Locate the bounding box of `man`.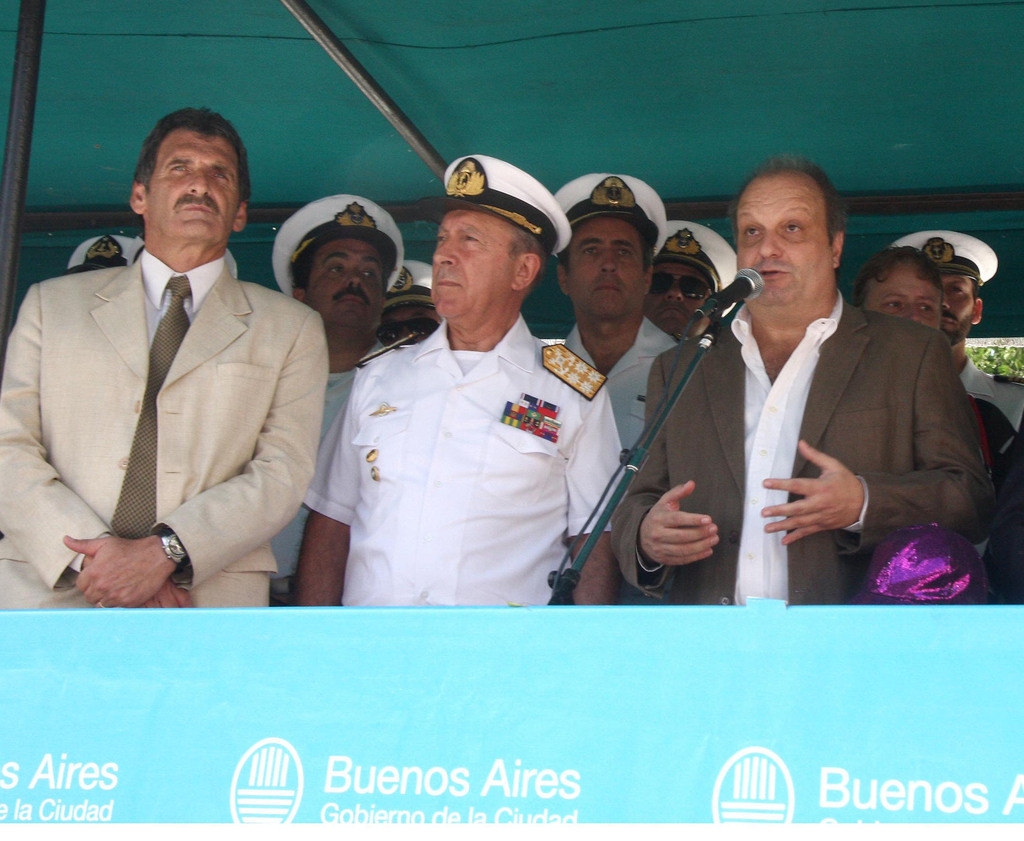
Bounding box: 266 190 400 609.
